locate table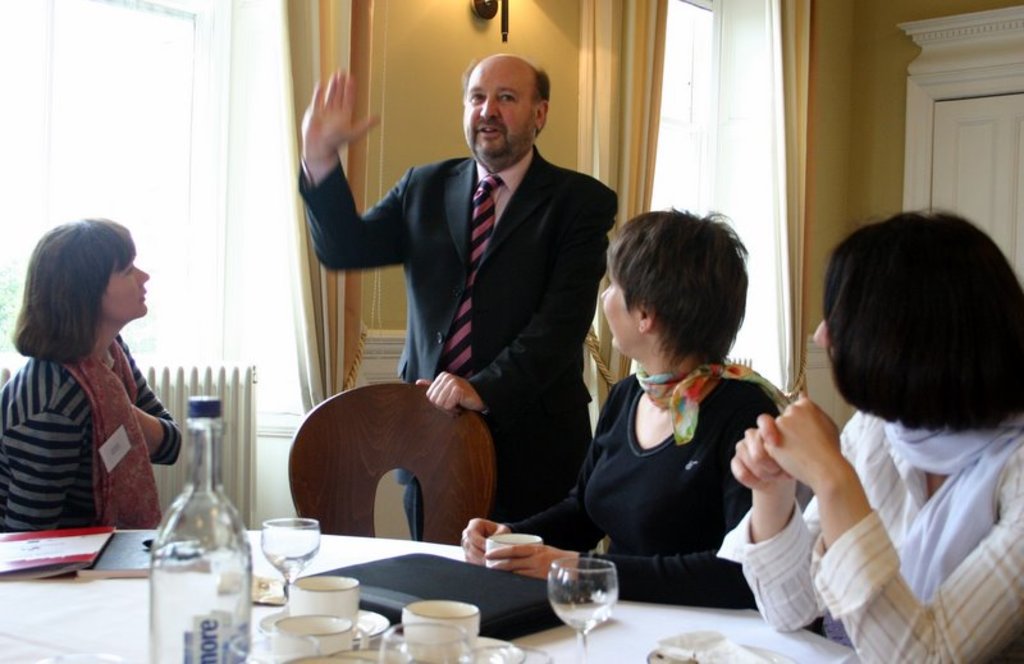
l=0, t=536, r=867, b=661
